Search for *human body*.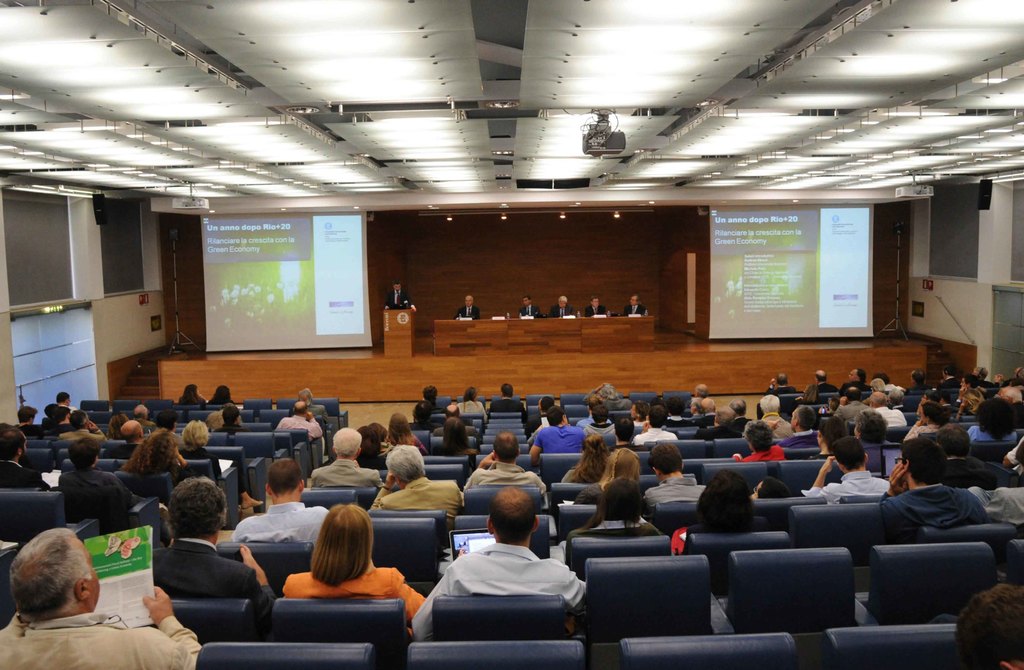
Found at [522, 413, 544, 437].
